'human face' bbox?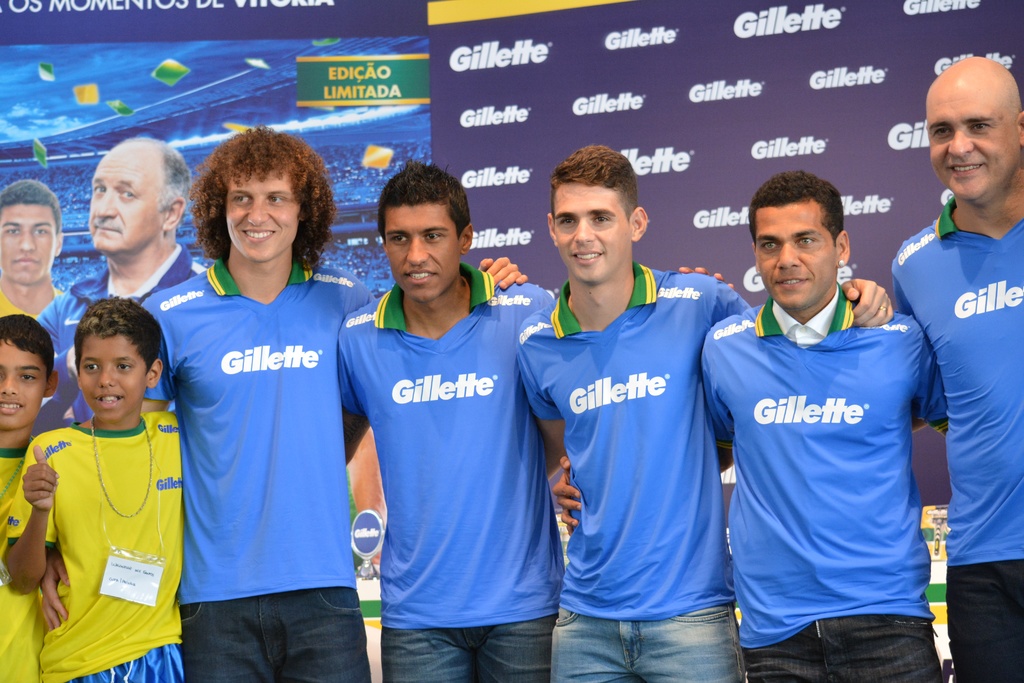
crop(0, 340, 50, 429)
